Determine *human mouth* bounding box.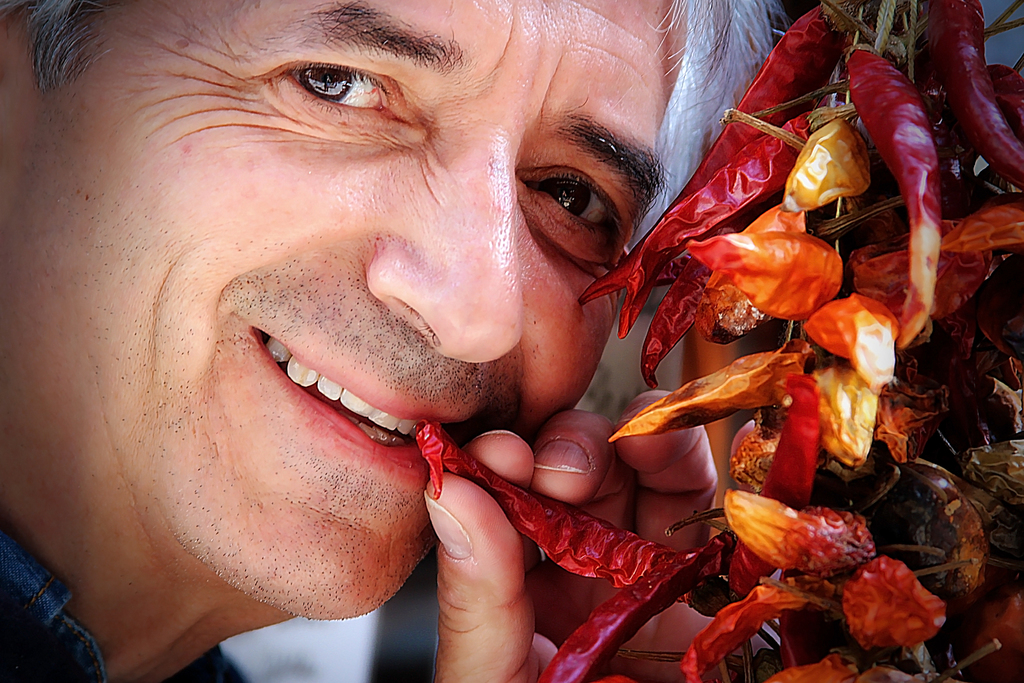
Determined: left=229, top=320, right=481, bottom=496.
